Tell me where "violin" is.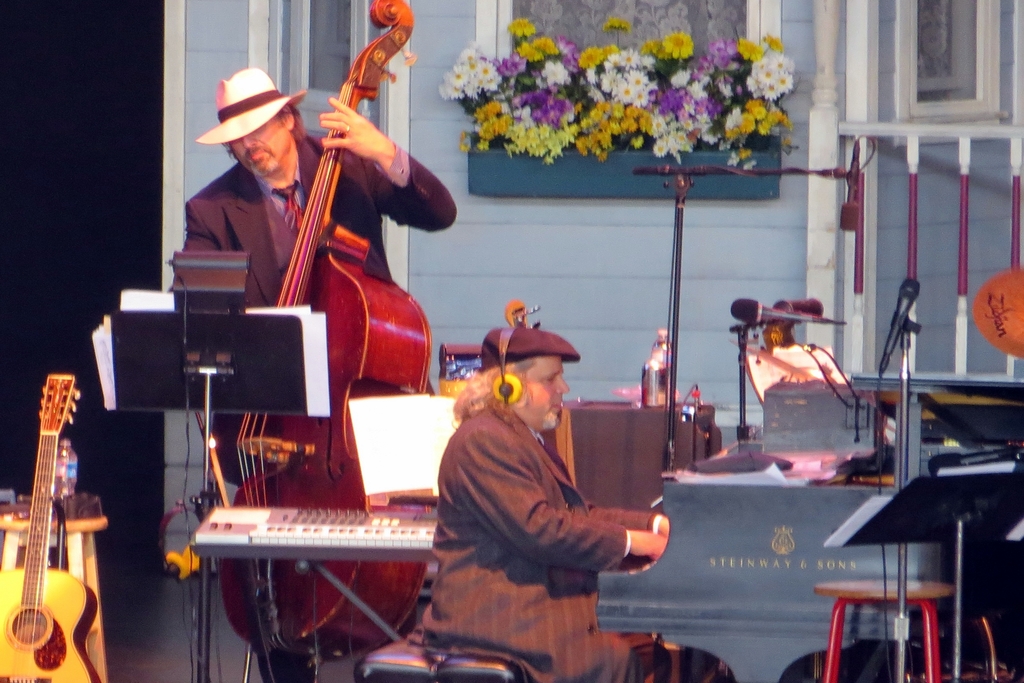
"violin" is at BBox(203, 0, 432, 682).
